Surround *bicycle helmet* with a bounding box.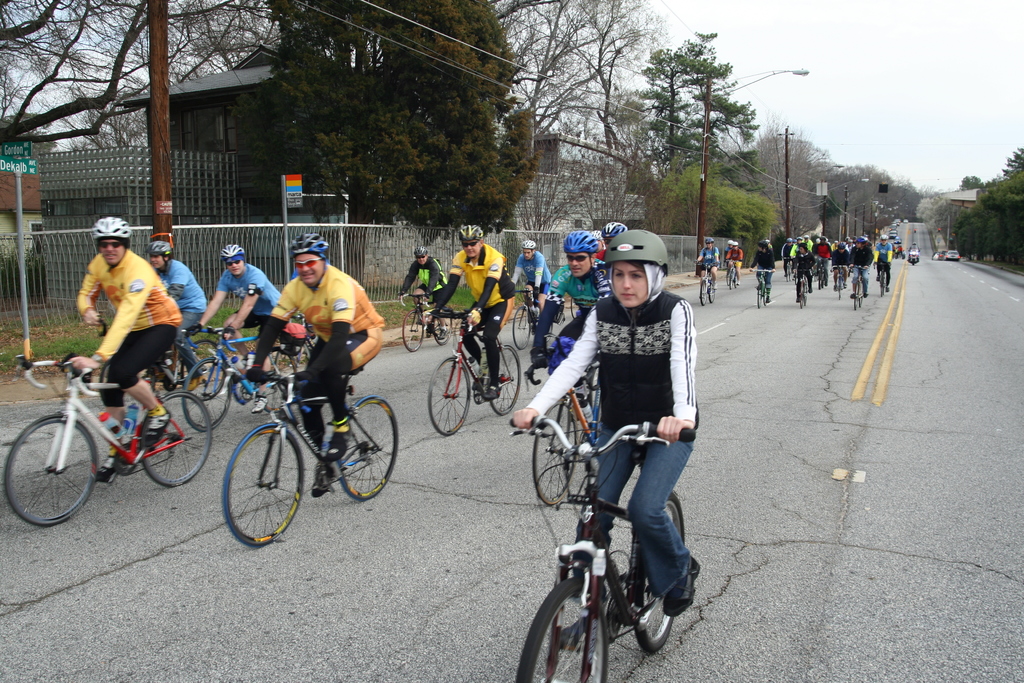
[520,239,536,255].
